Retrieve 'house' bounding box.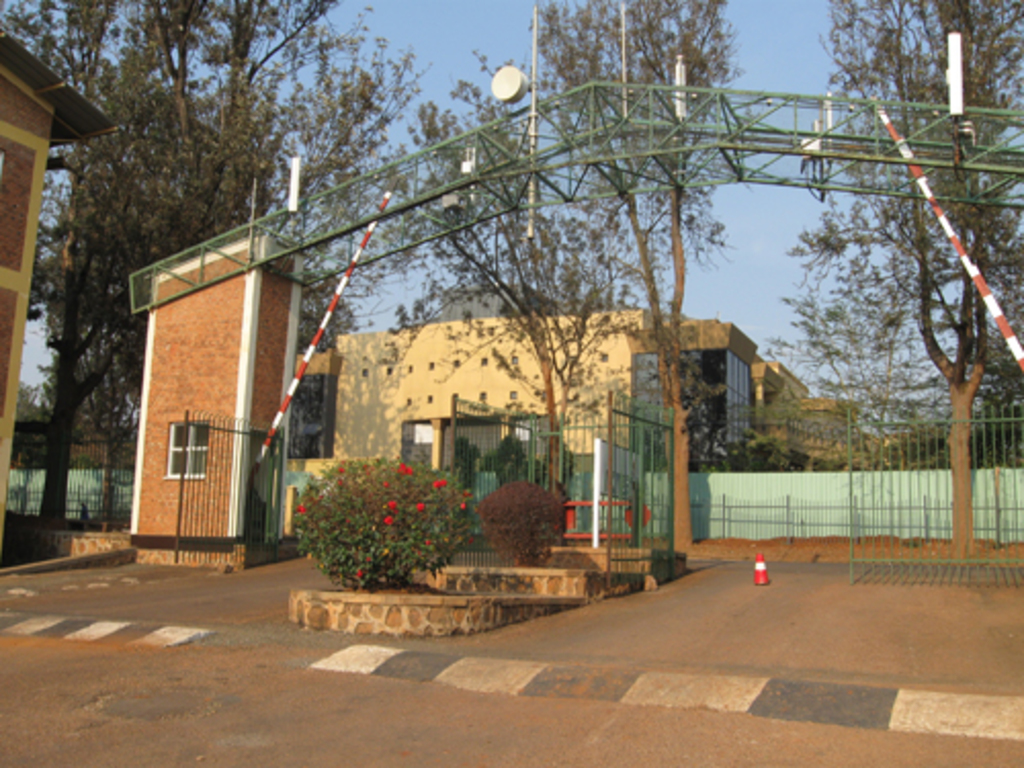
Bounding box: [left=0, top=29, right=119, bottom=549].
